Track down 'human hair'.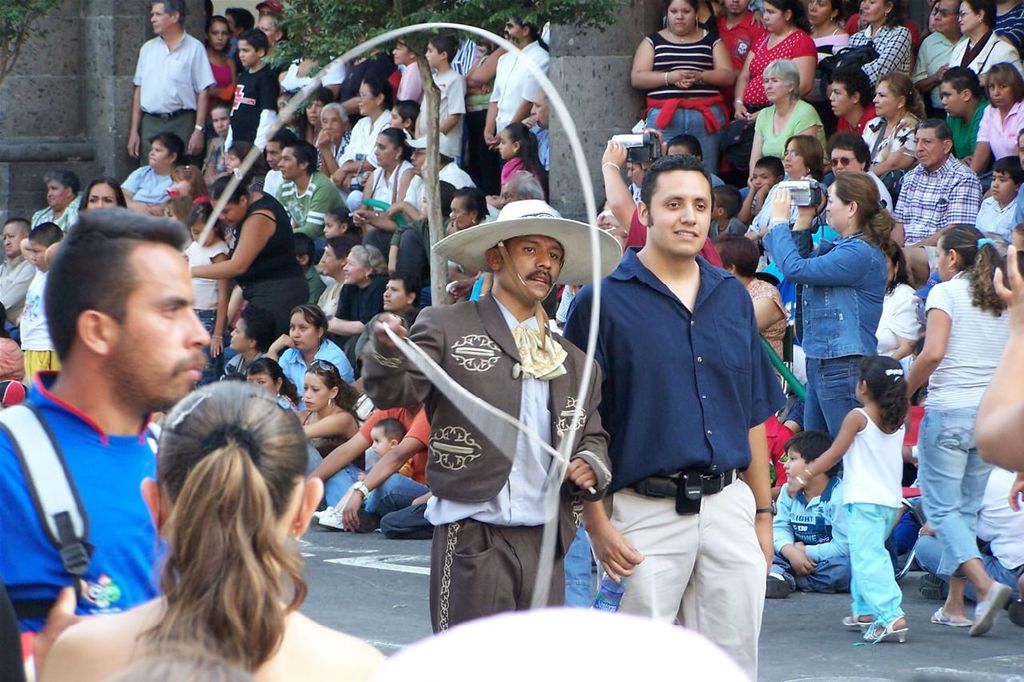
Tracked to <bbox>361, 72, 393, 108</bbox>.
